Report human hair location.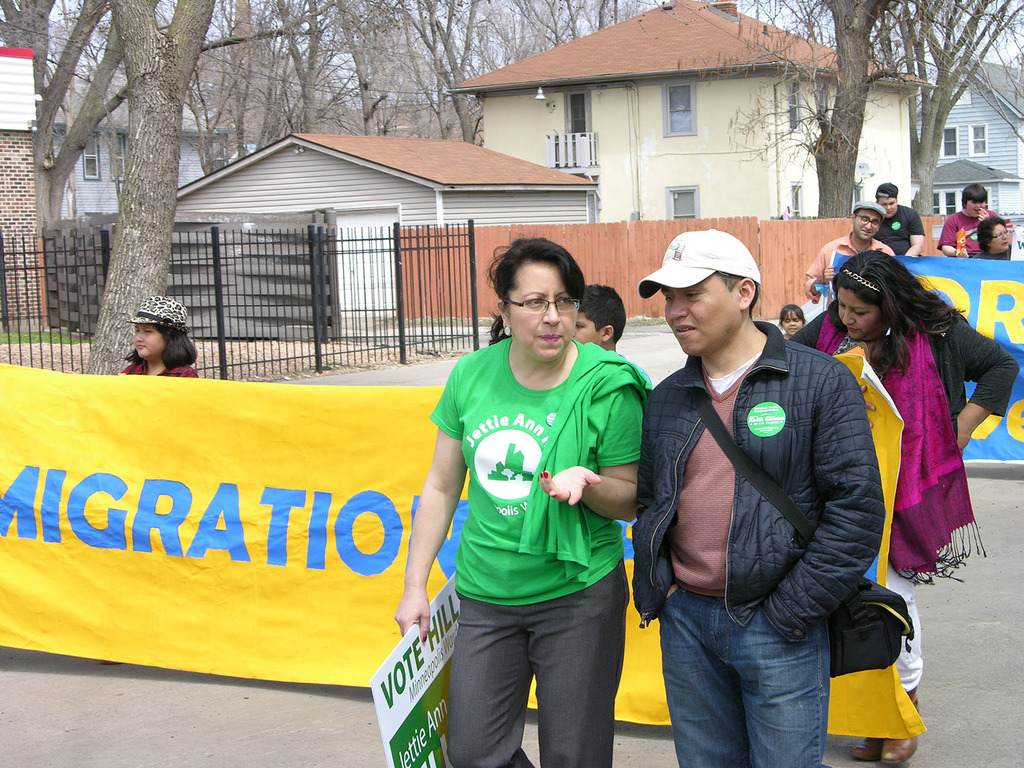
Report: [827, 249, 967, 378].
